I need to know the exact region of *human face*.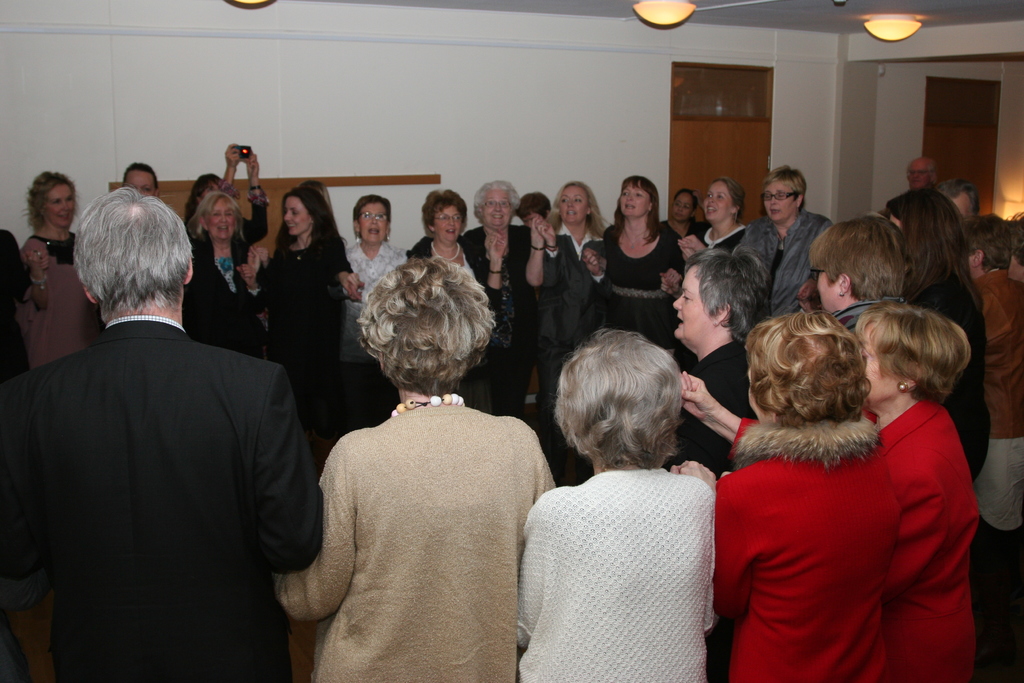
Region: bbox=(282, 199, 305, 238).
